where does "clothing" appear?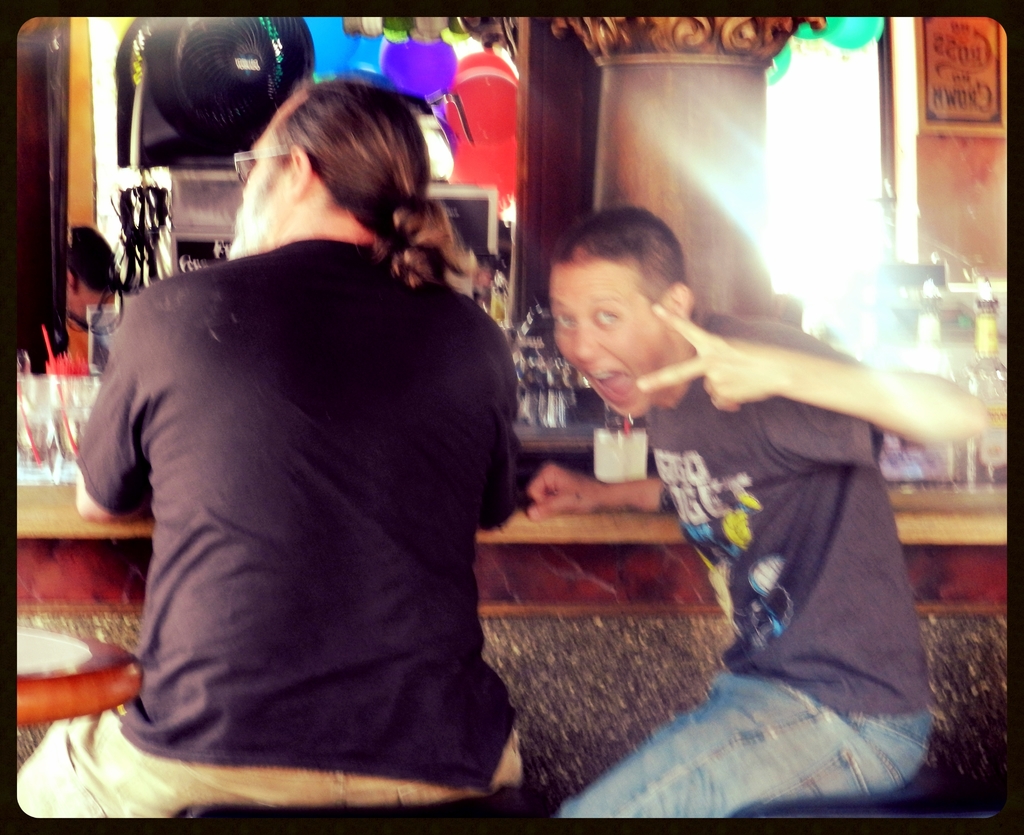
Appears at <bbox>10, 238, 536, 792</bbox>.
